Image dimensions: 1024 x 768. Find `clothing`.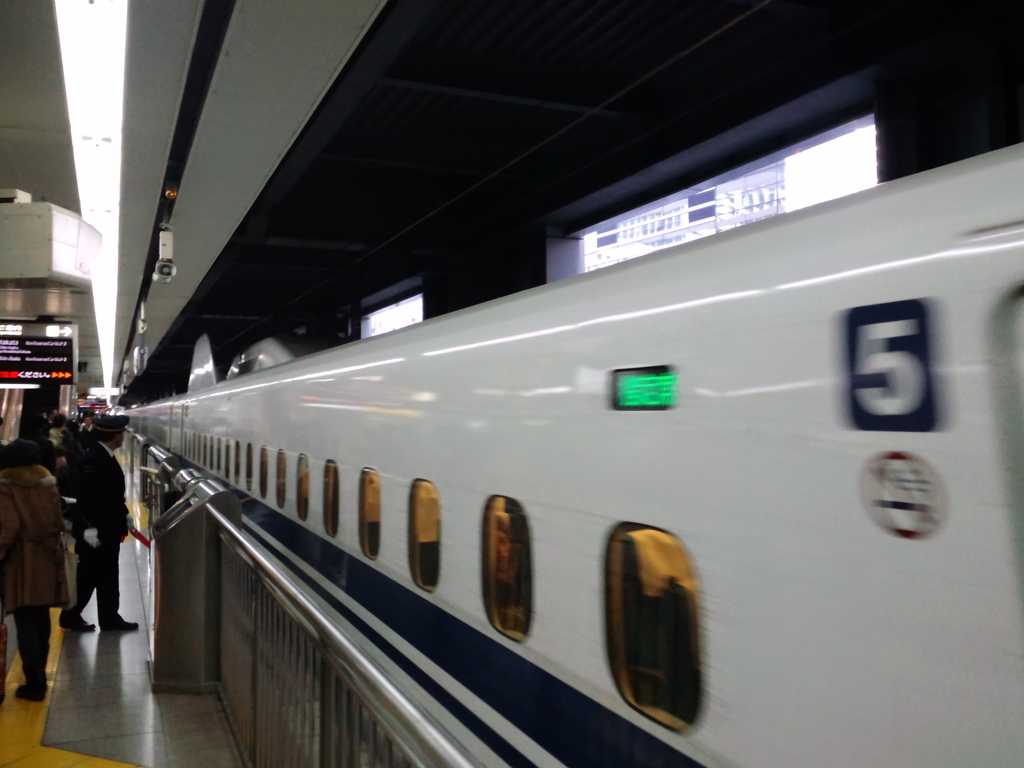
[43,427,114,643].
